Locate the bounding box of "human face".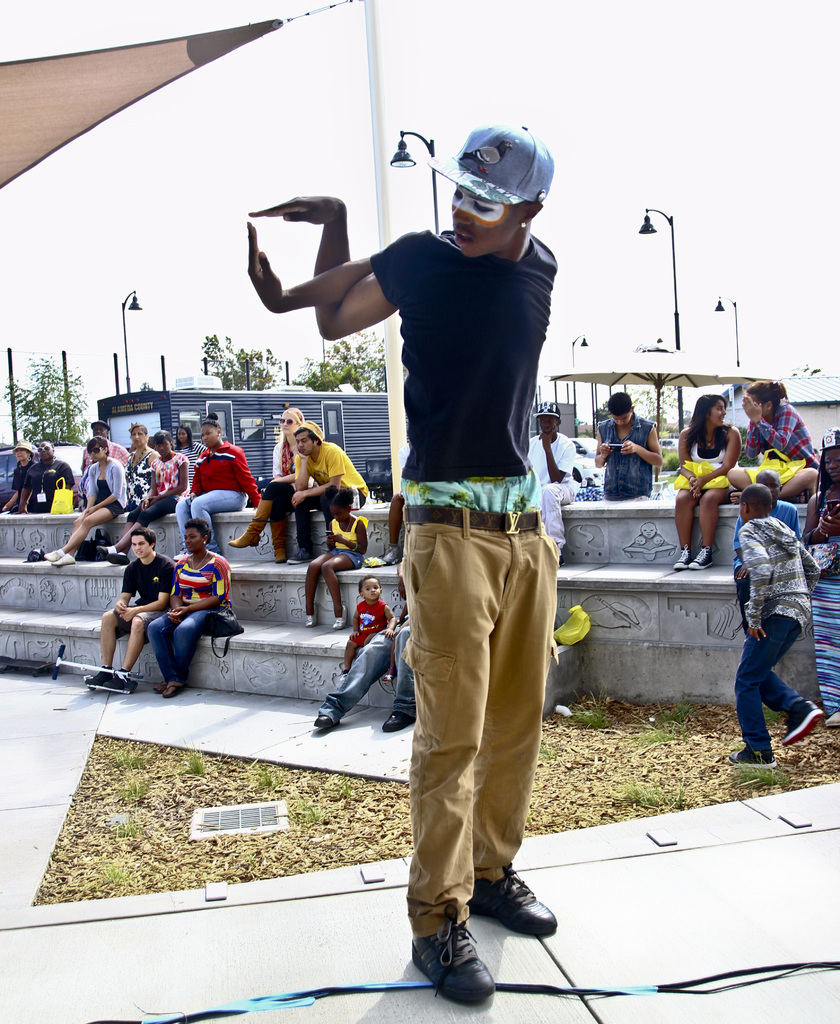
Bounding box: {"x1": 537, "y1": 414, "x2": 555, "y2": 435}.
